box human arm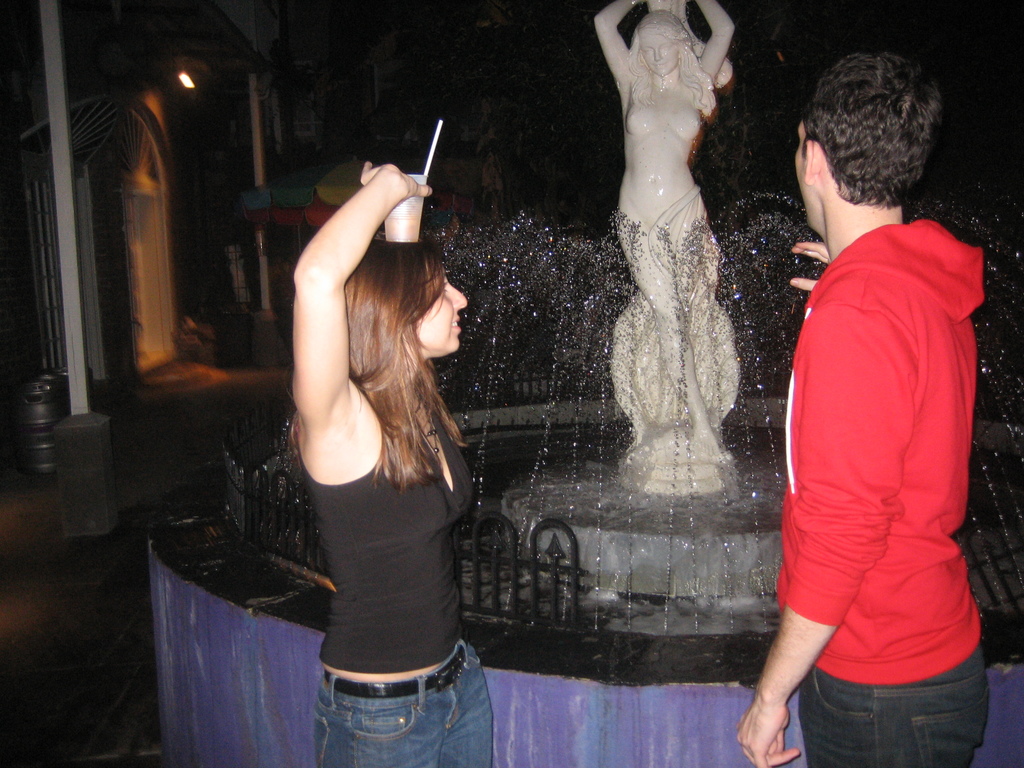
(279,160,419,492)
